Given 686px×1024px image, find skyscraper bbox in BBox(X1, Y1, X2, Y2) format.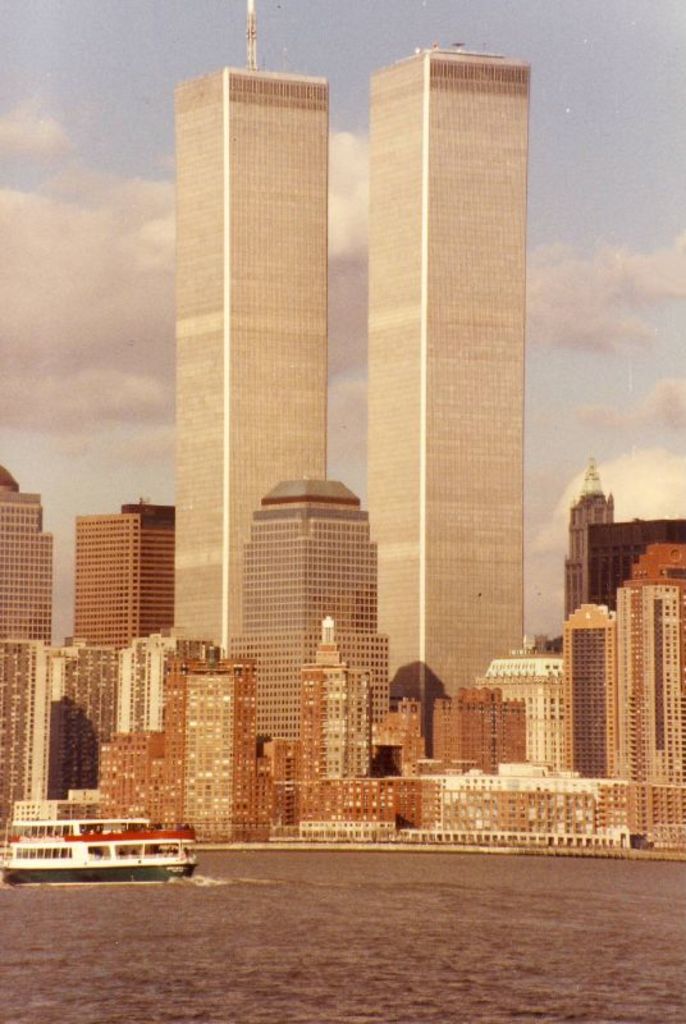
BBox(0, 457, 55, 658).
